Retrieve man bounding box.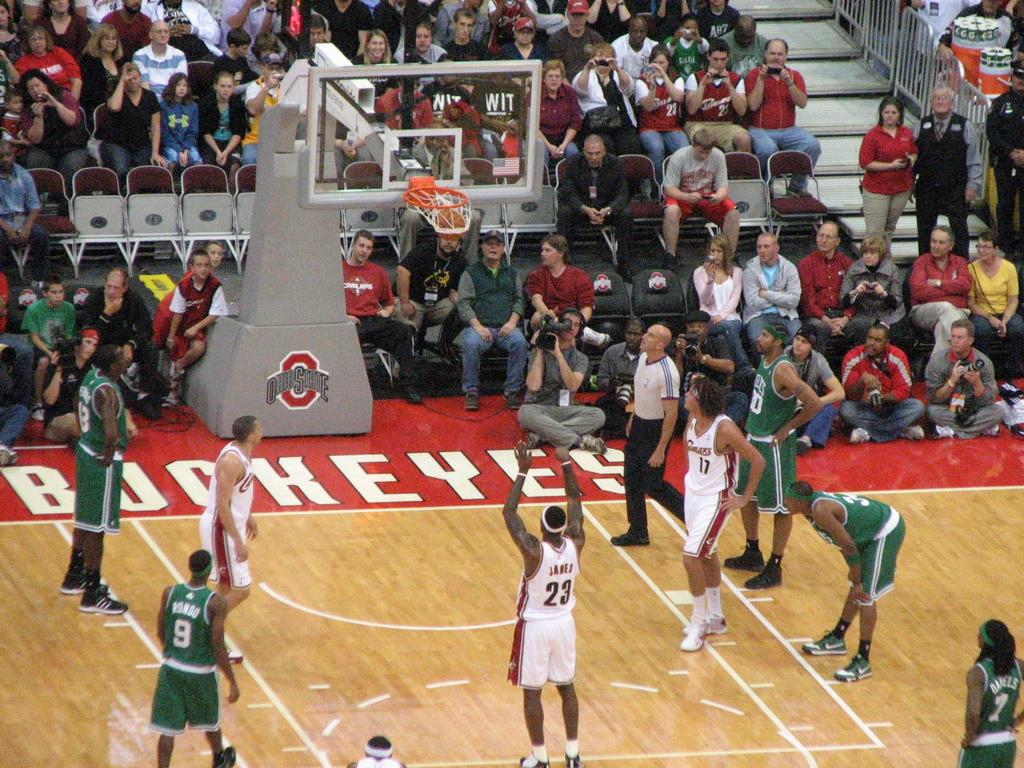
Bounding box: bbox(0, 136, 52, 291).
